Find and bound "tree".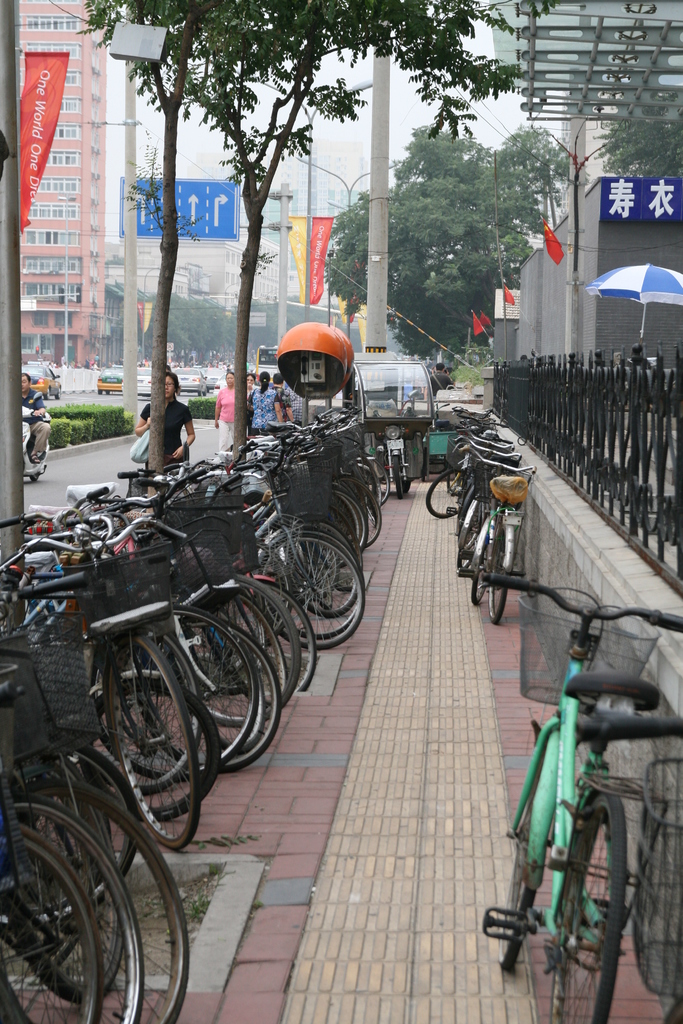
Bound: crop(169, 0, 520, 461).
